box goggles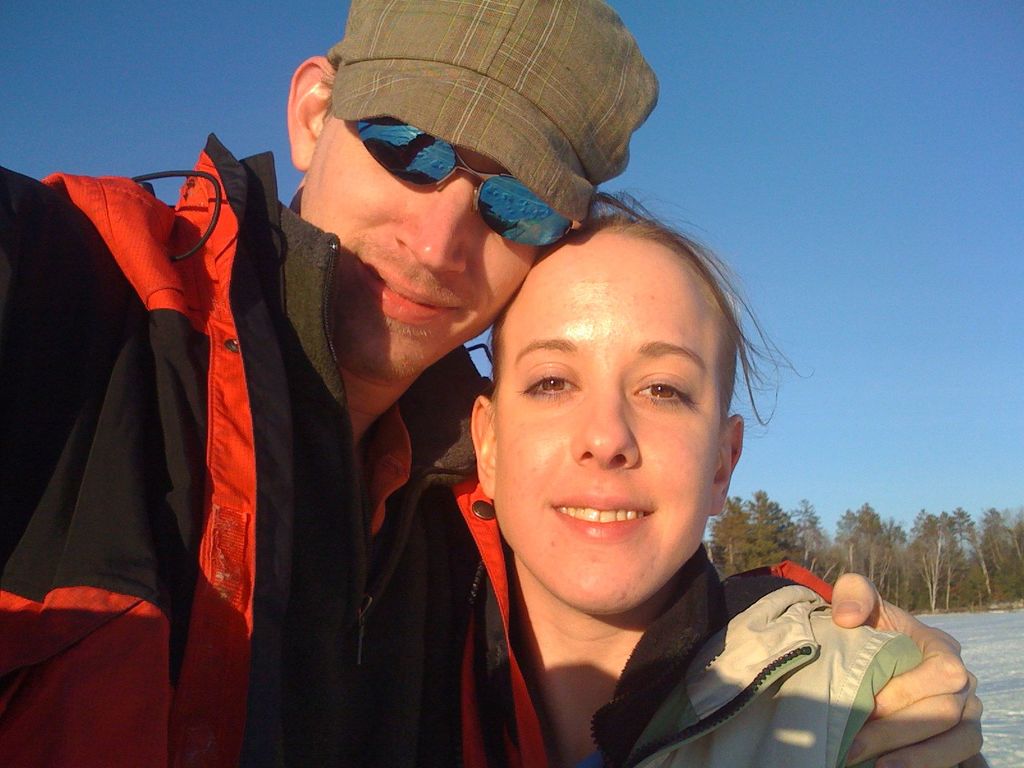
[292, 92, 557, 198]
